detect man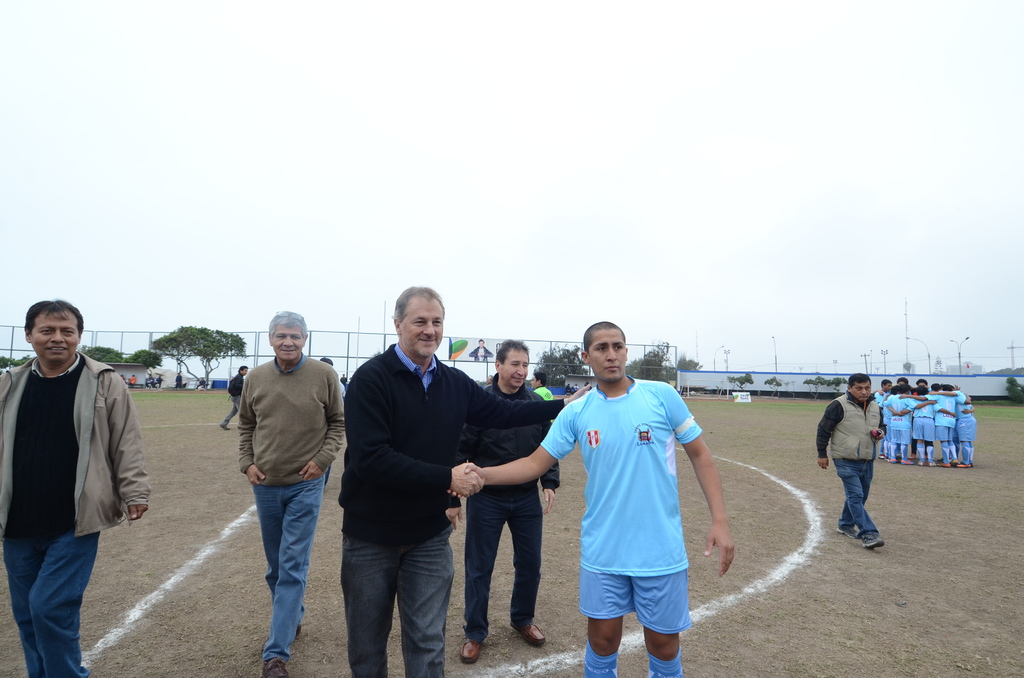
box(584, 380, 589, 390)
